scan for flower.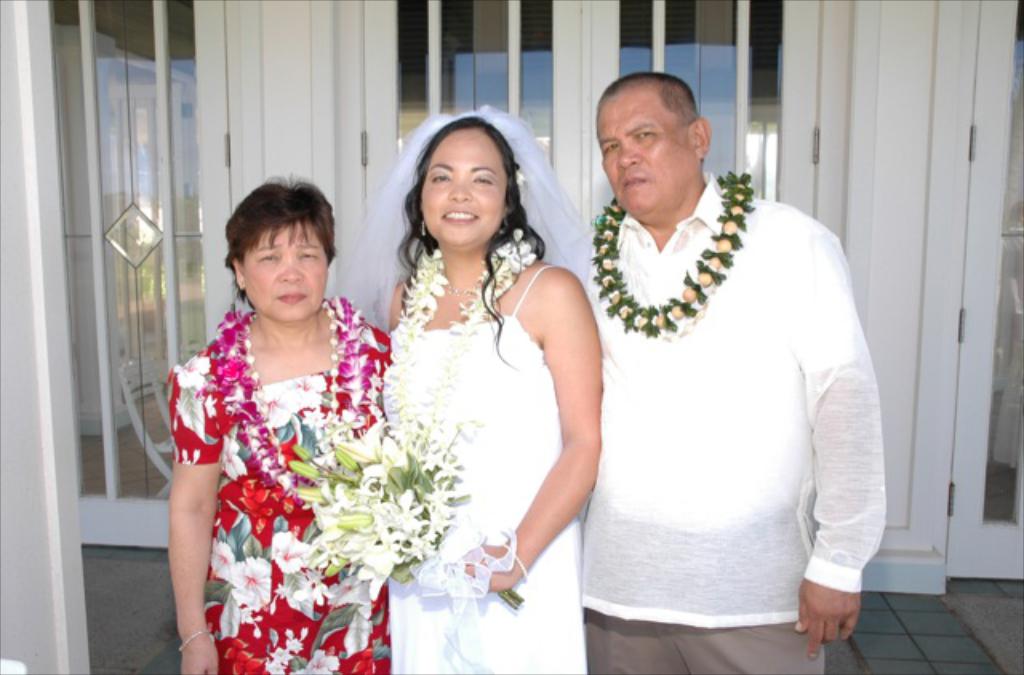
Scan result: {"left": 216, "top": 553, "right": 272, "bottom": 609}.
